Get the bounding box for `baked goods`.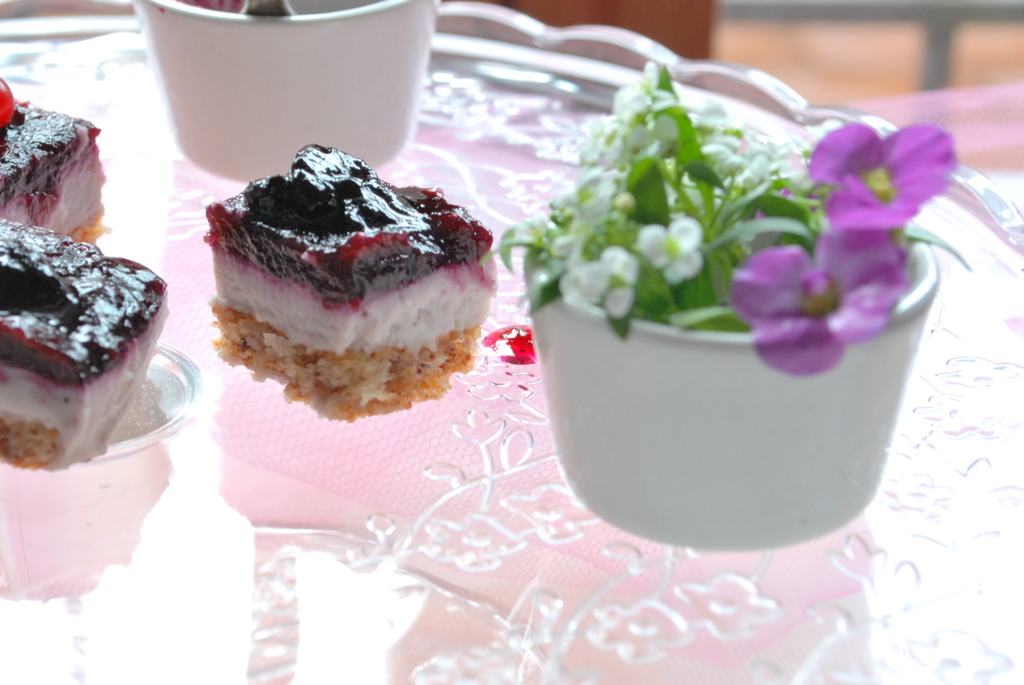
(x1=202, y1=154, x2=485, y2=409).
